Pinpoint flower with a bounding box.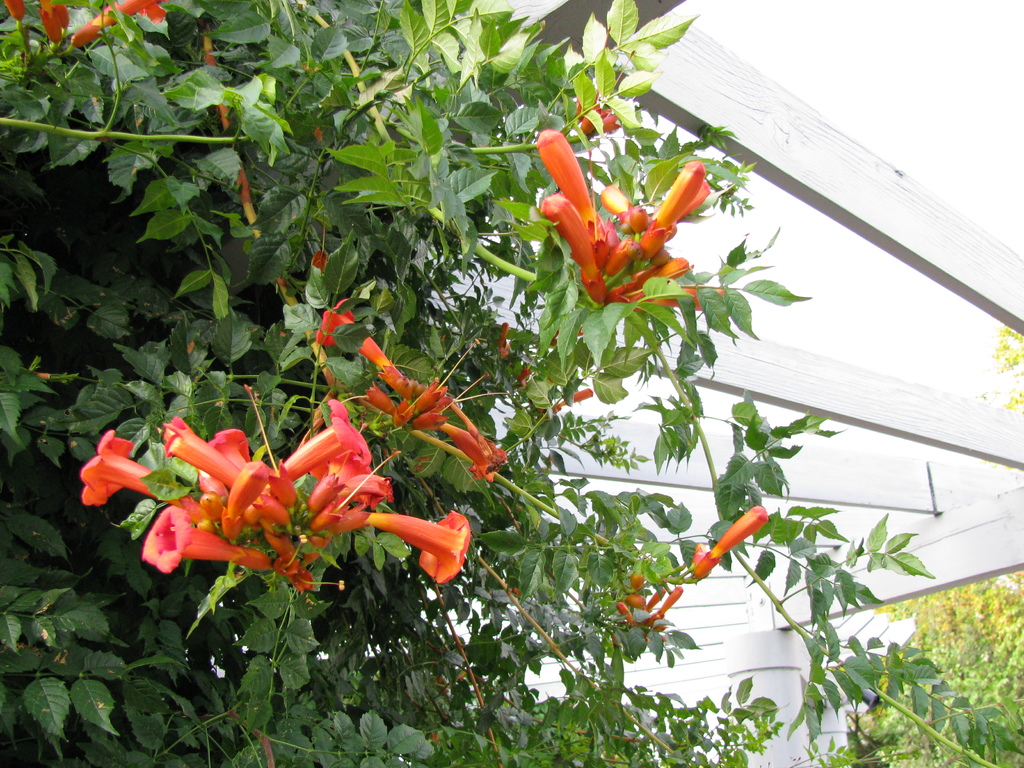
left=658, top=582, right=682, bottom=621.
